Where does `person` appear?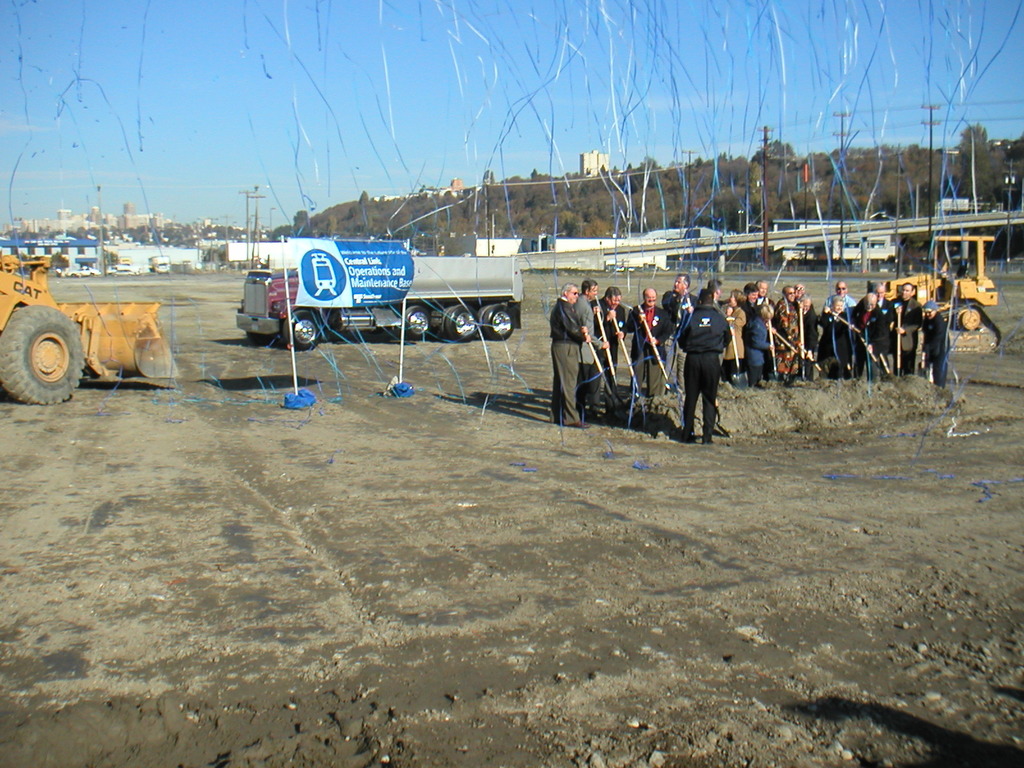
Appears at l=819, t=297, r=852, b=375.
